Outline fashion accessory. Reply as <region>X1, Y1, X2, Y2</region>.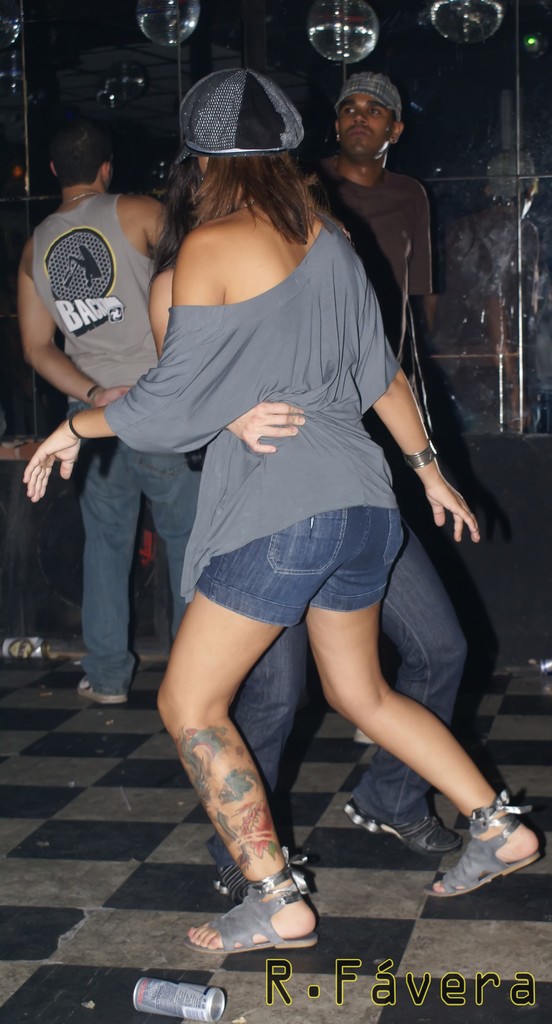
<region>65, 410, 84, 438</region>.
